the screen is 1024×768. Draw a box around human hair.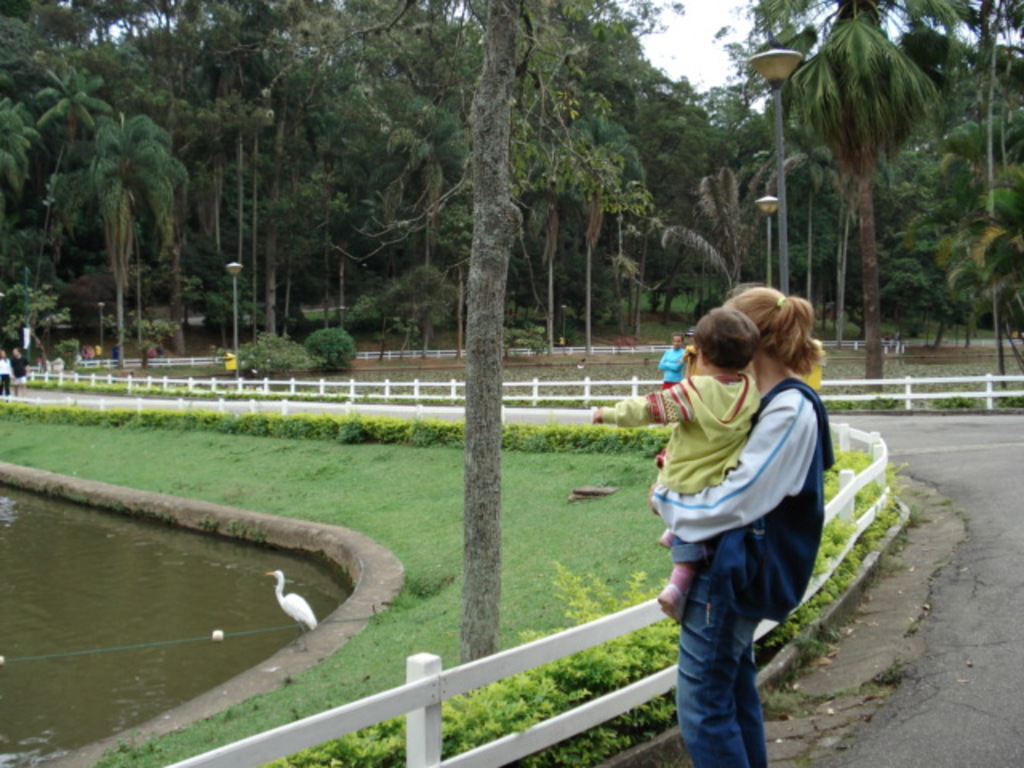
[722, 282, 827, 397].
